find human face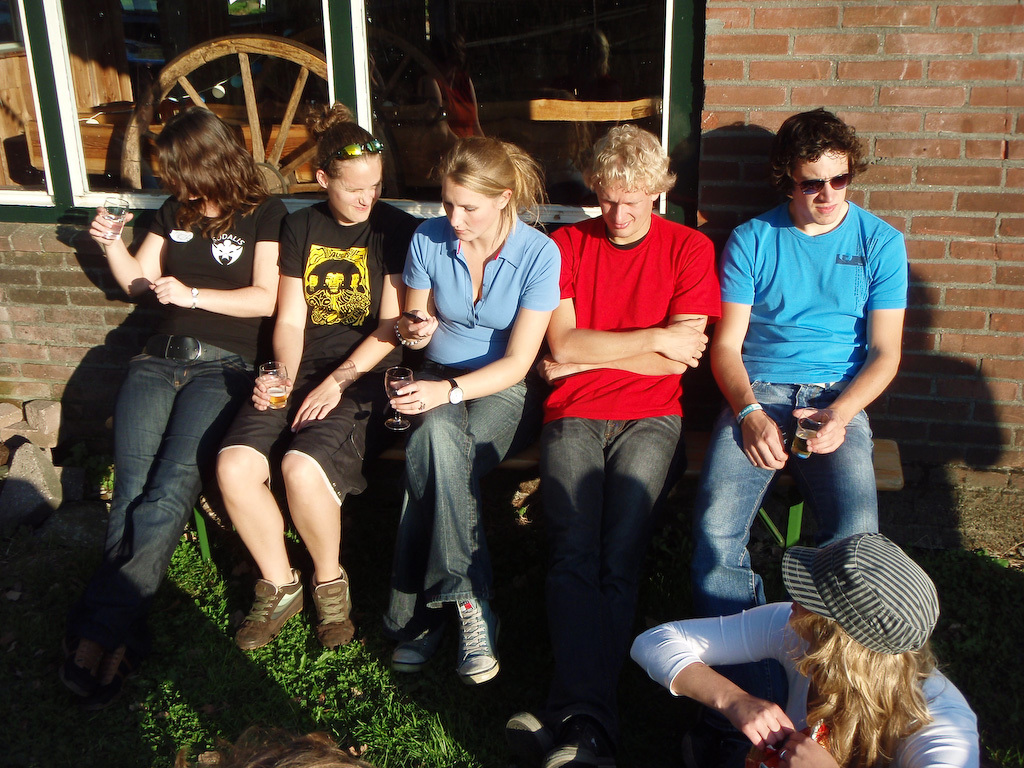
crop(782, 603, 819, 642)
